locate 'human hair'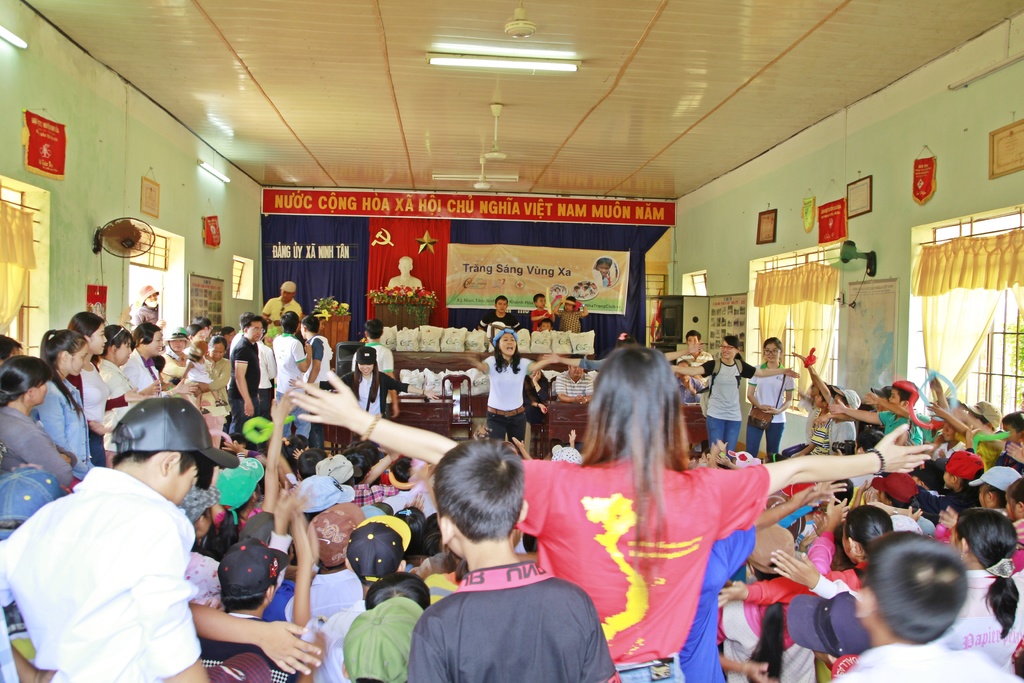
BBox(975, 431, 1007, 465)
